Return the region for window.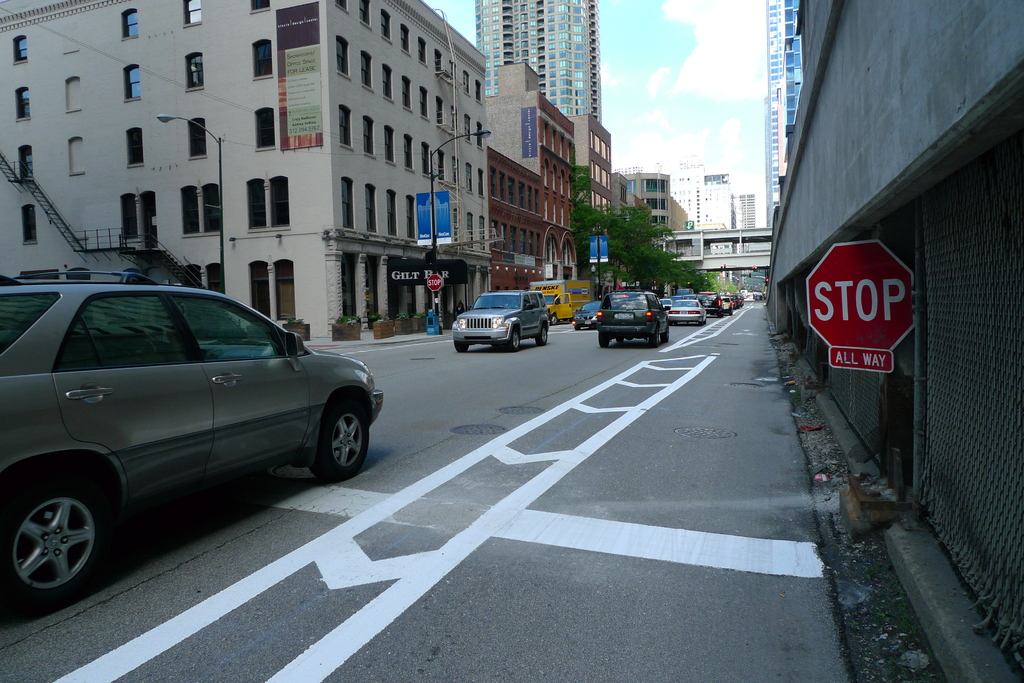
<box>404,135,412,170</box>.
